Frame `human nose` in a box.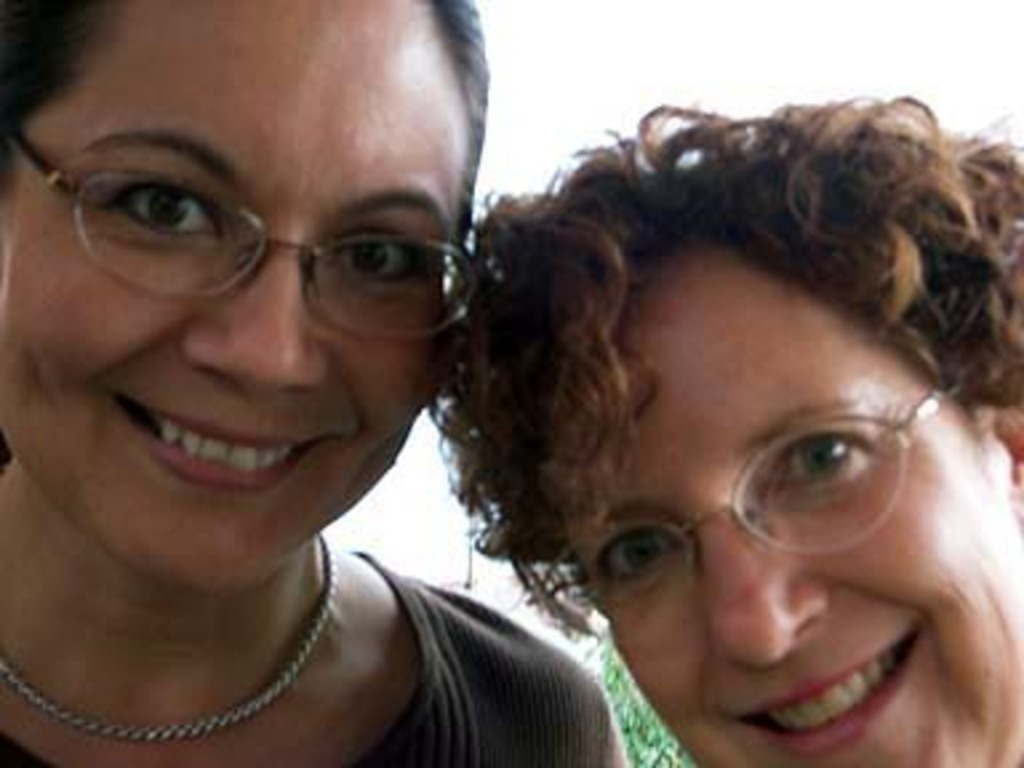
176/237/328/395.
